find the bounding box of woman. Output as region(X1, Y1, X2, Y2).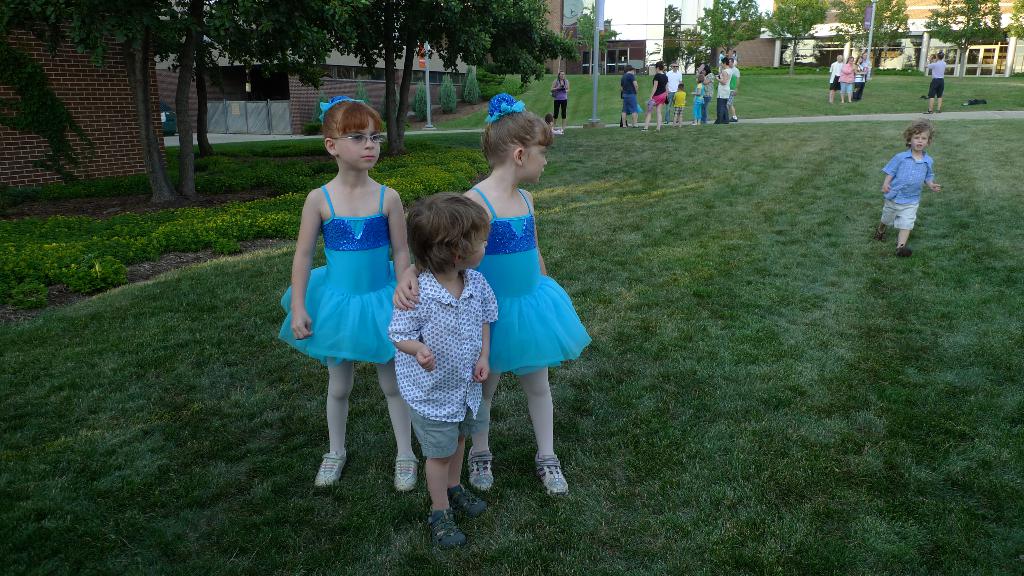
region(837, 52, 857, 100).
